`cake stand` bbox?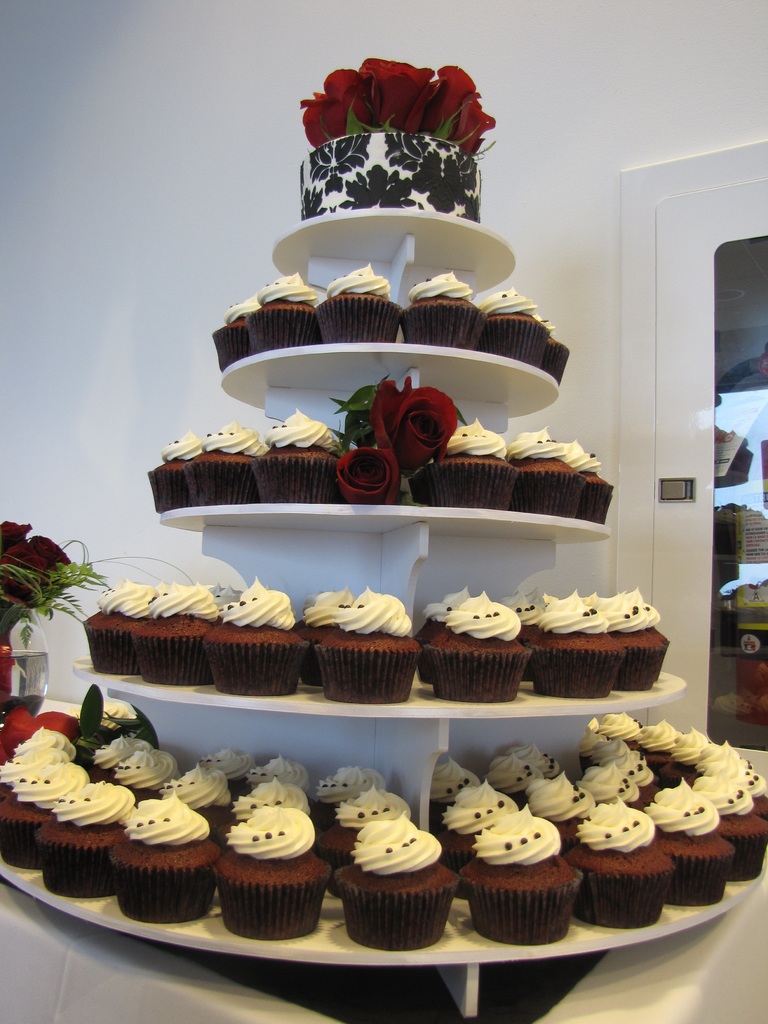
left=47, top=50, right=695, bottom=913
